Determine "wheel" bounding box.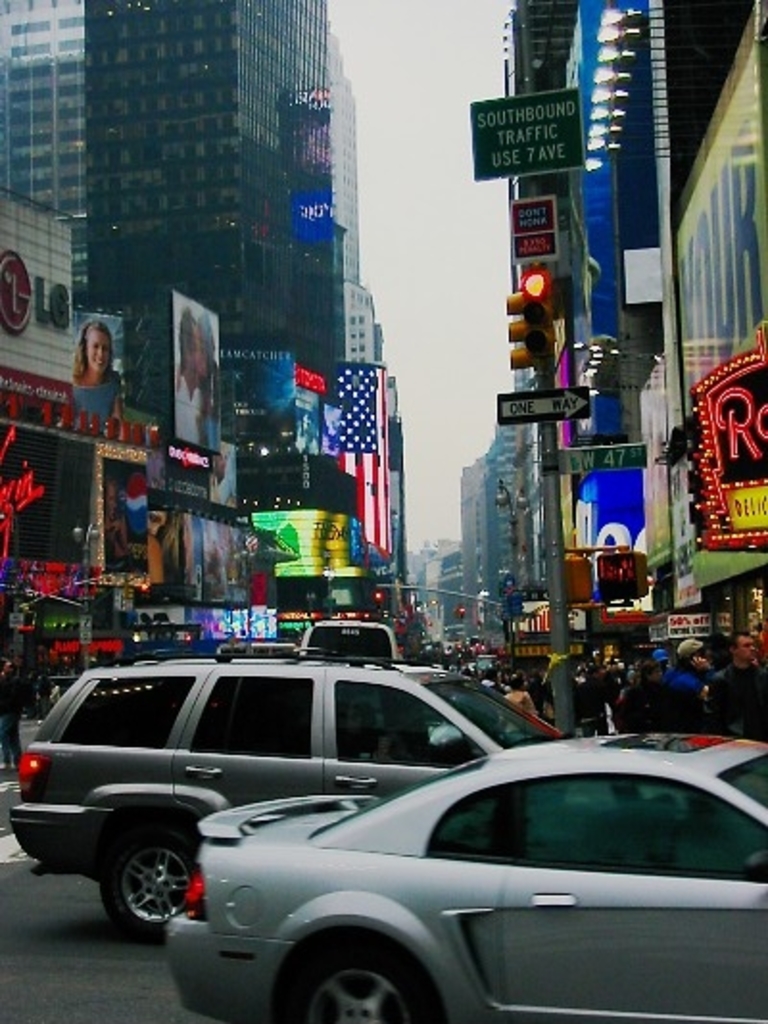
Determined: x1=298 y1=938 x2=453 y2=1022.
